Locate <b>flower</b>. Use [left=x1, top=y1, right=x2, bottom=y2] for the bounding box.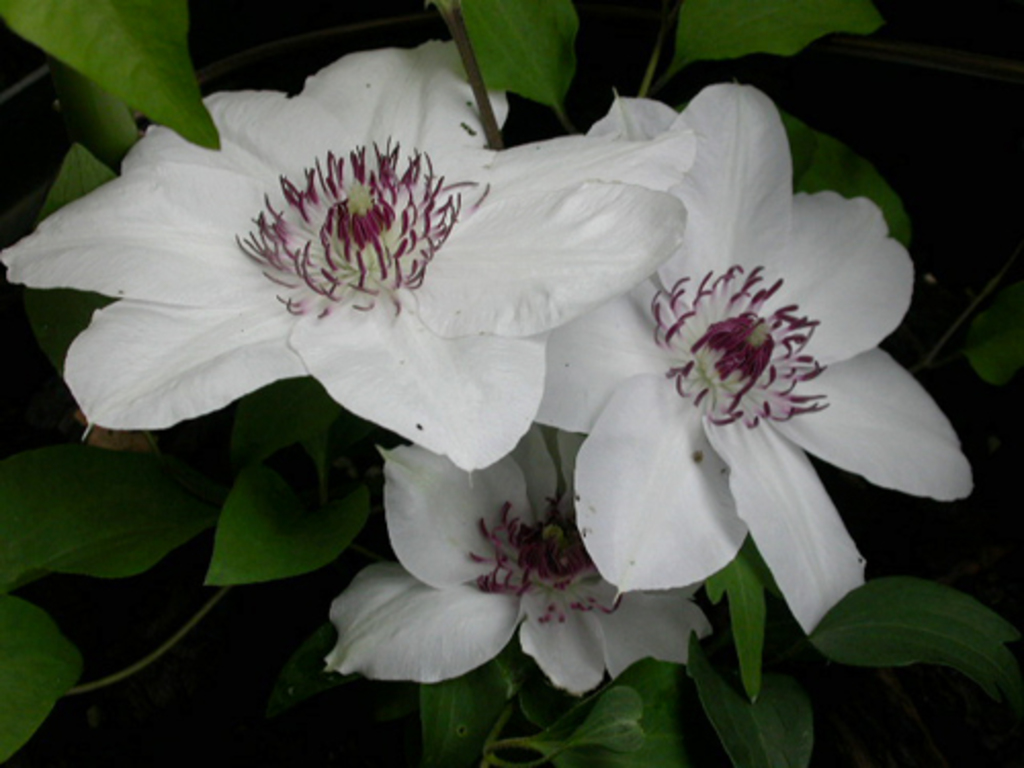
[left=0, top=33, right=709, bottom=471].
